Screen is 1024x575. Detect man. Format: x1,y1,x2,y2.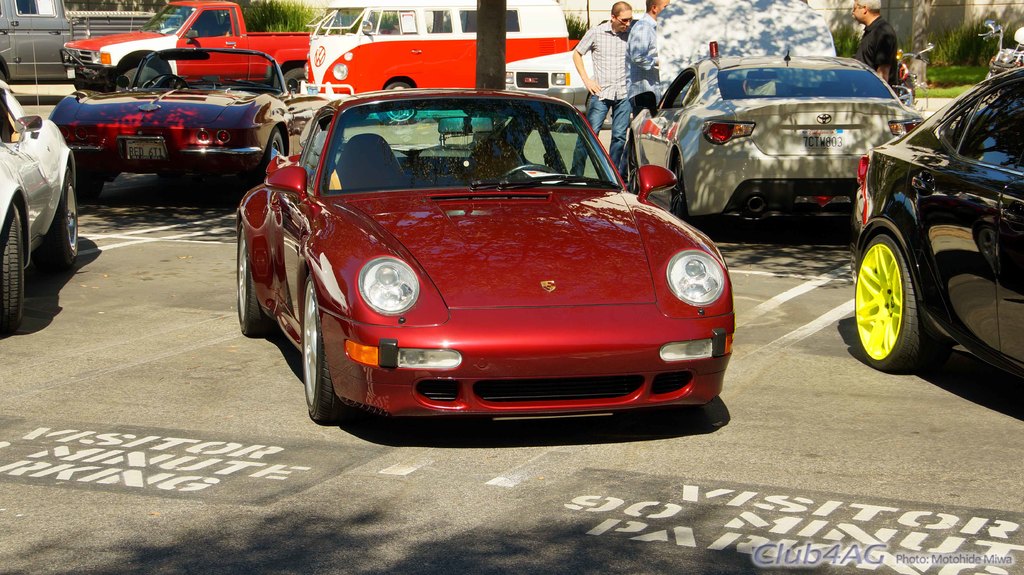
626,0,671,185.
